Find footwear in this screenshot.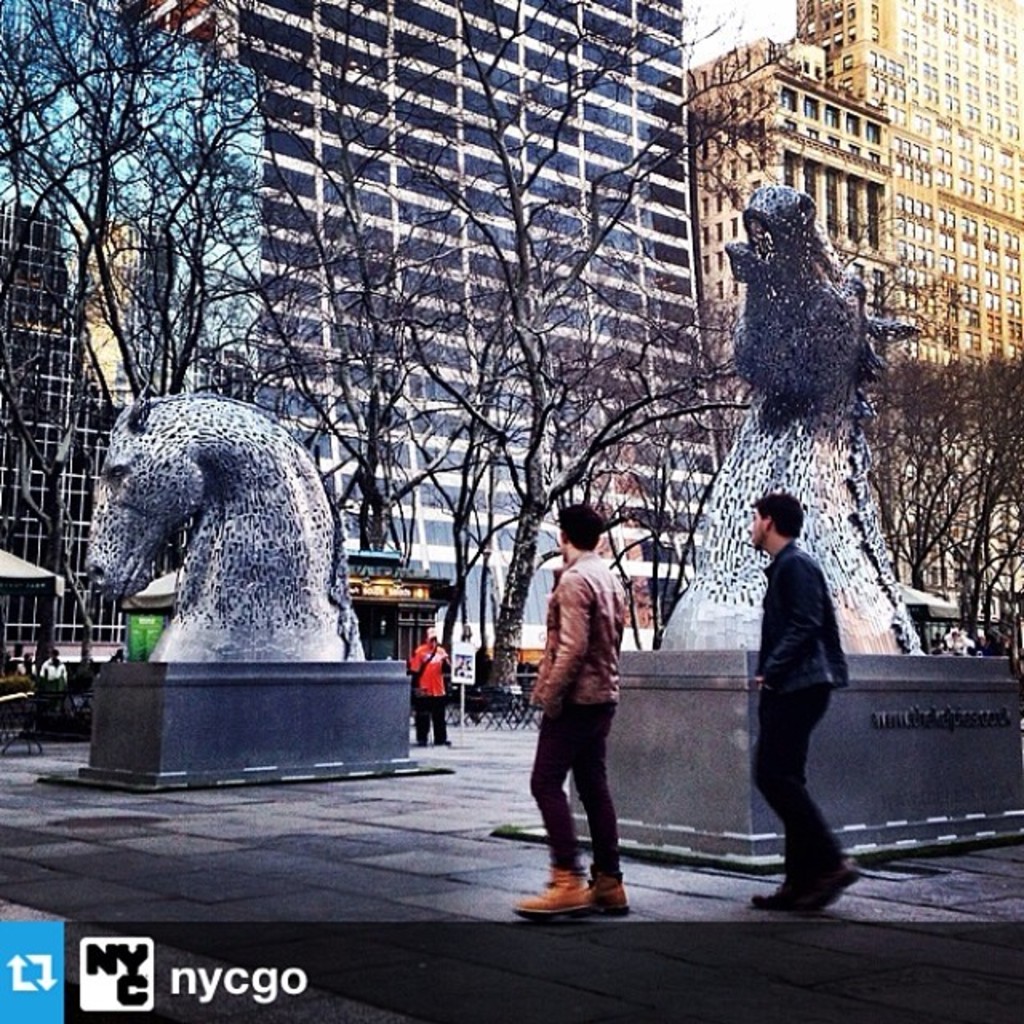
The bounding box for footwear is box=[755, 878, 802, 902].
